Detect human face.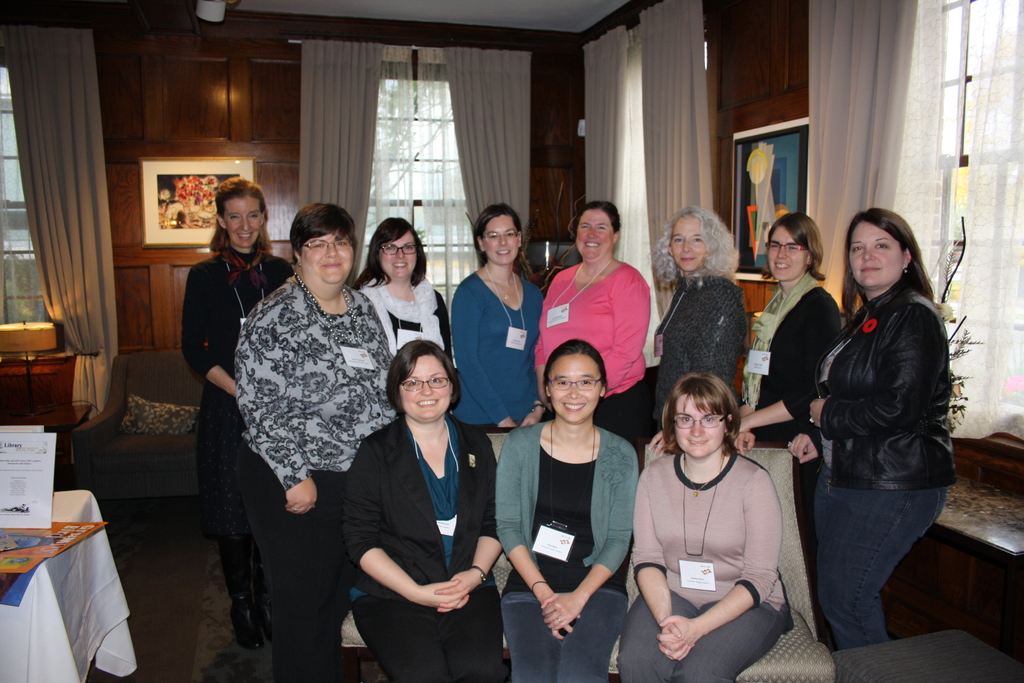
Detected at 847,223,902,288.
